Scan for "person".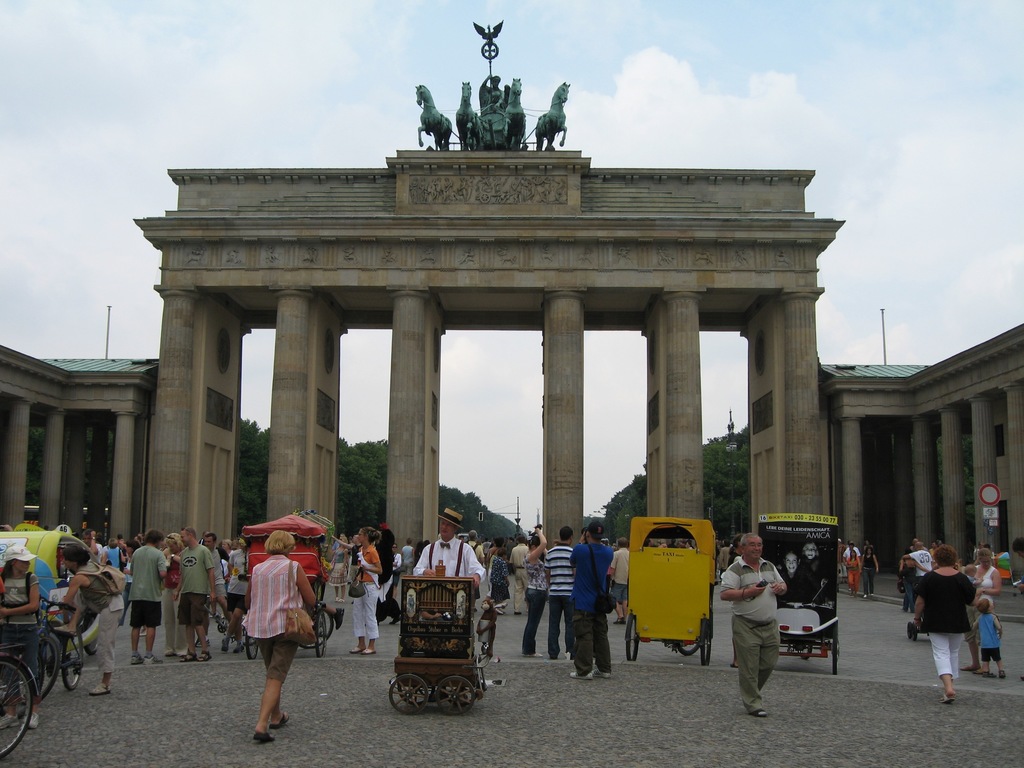
Scan result: <bbox>730, 533, 742, 666</bbox>.
